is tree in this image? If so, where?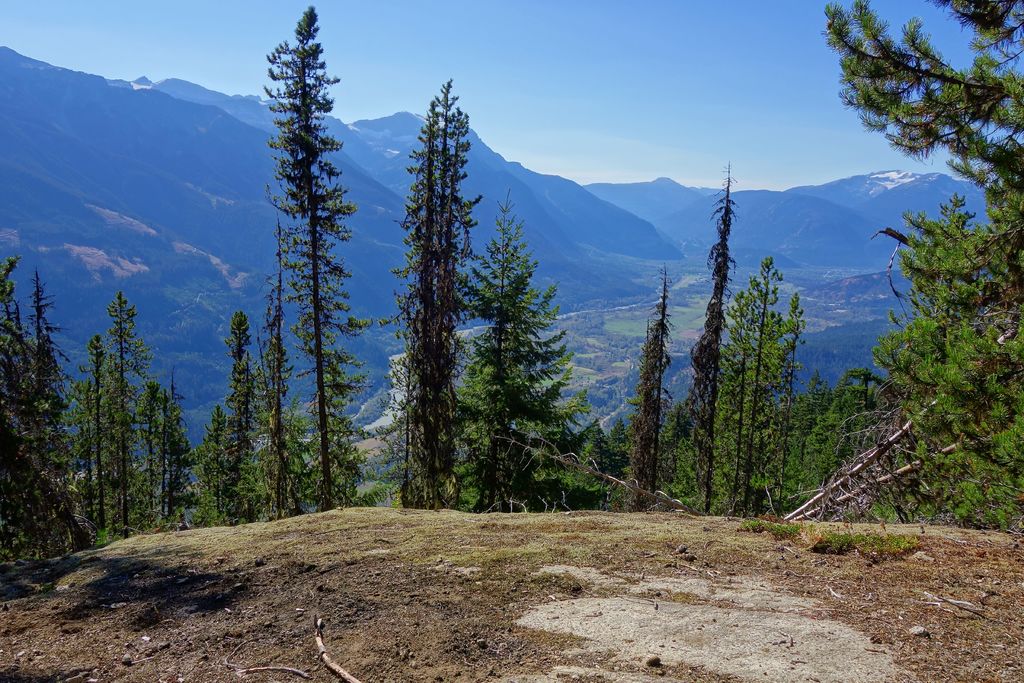
Yes, at {"x1": 191, "y1": 404, "x2": 249, "y2": 530}.
